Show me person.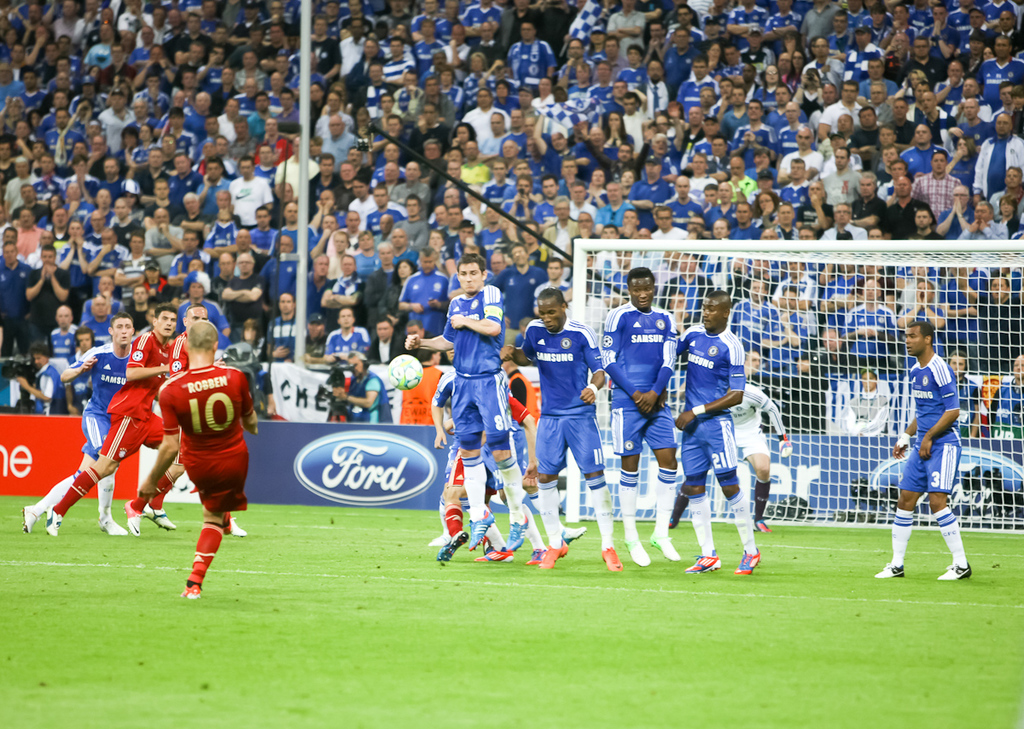
person is here: bbox(378, 159, 401, 201).
